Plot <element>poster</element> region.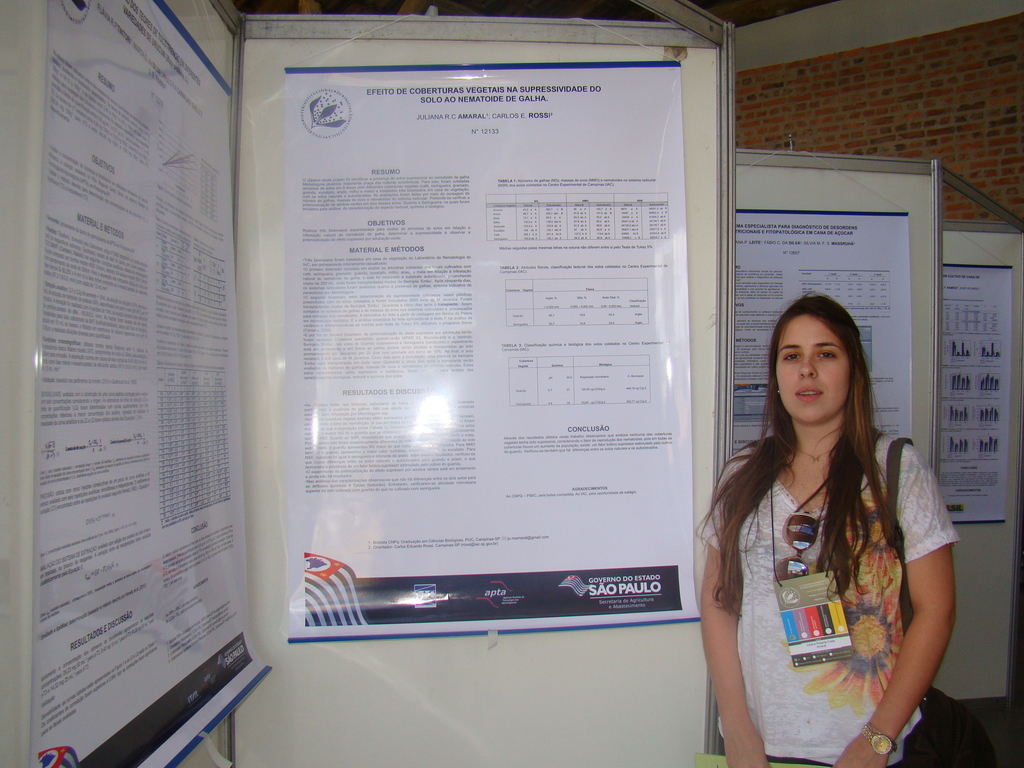
Plotted at rect(940, 262, 1016, 526).
